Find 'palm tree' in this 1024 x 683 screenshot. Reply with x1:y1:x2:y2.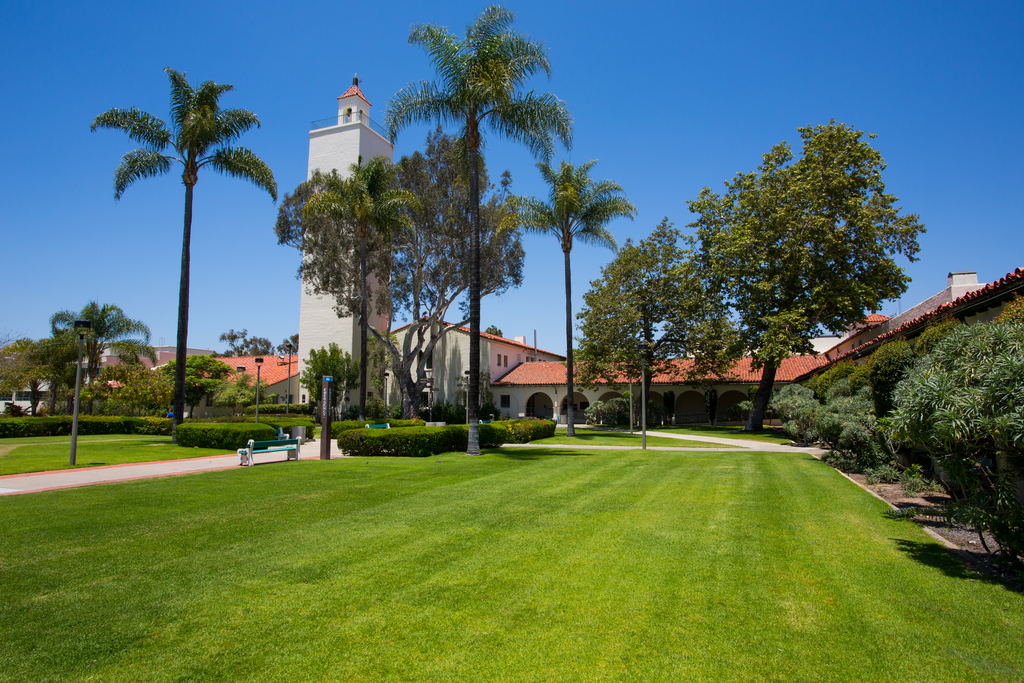
429:177:516:390.
